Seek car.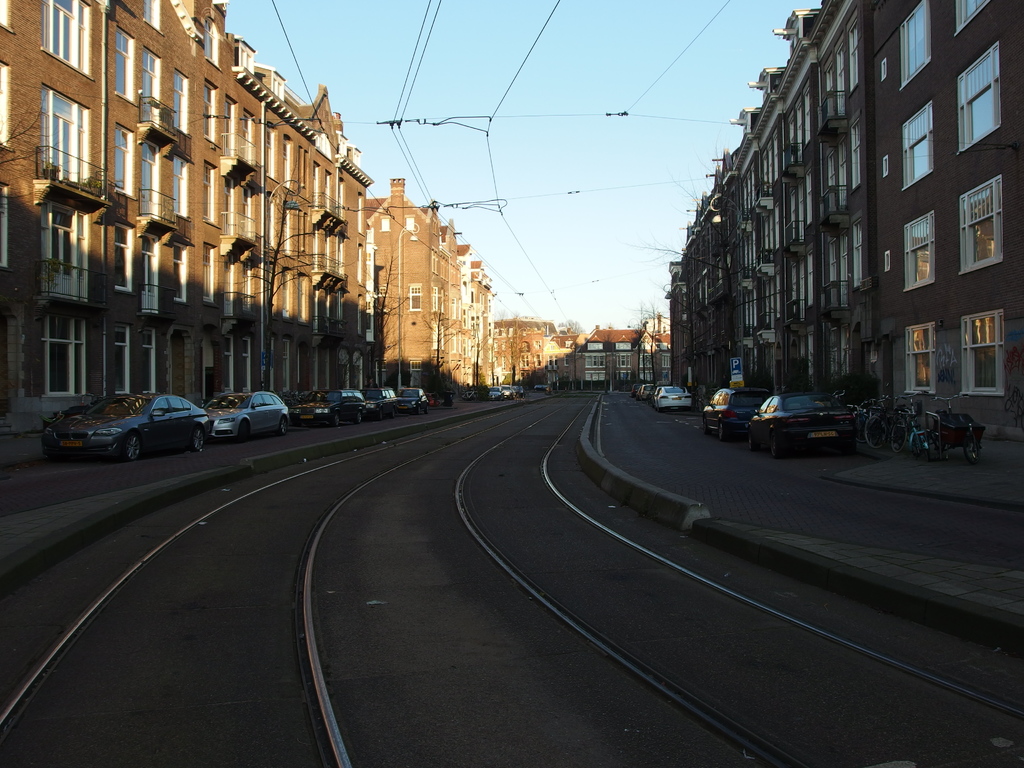
l=204, t=390, r=291, b=442.
